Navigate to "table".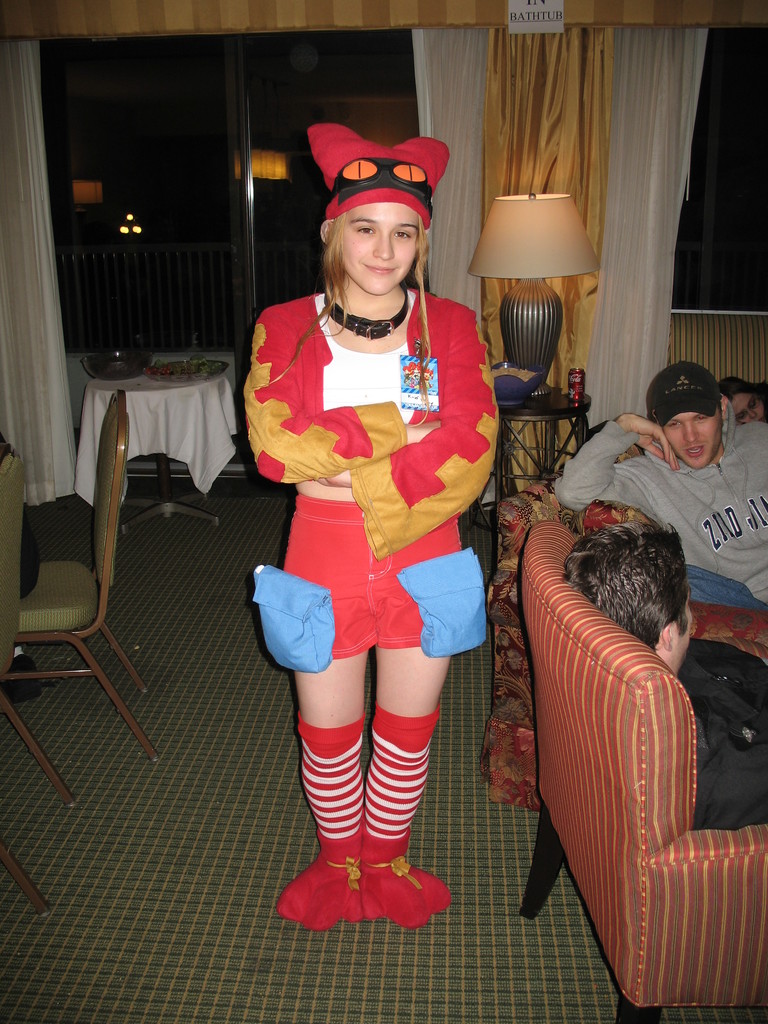
Navigation target: [472, 393, 582, 529].
